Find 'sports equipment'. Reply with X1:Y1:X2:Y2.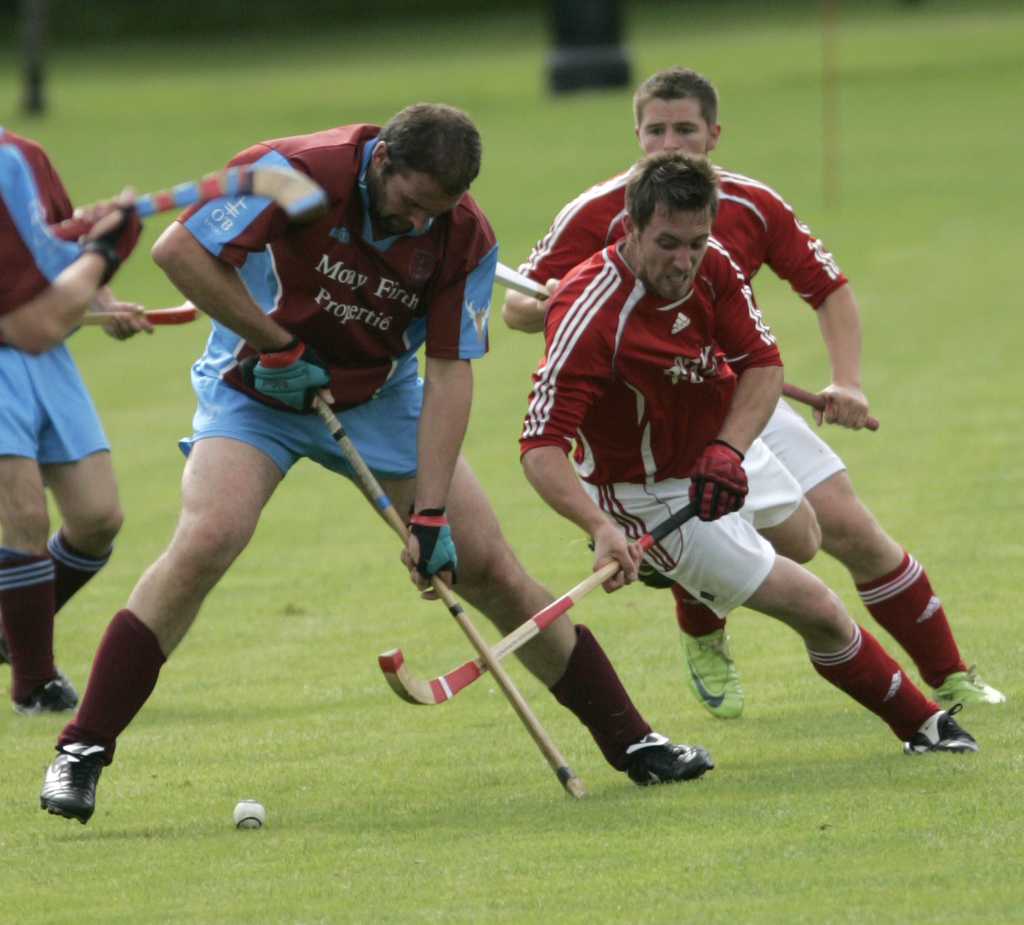
306:394:590:800.
